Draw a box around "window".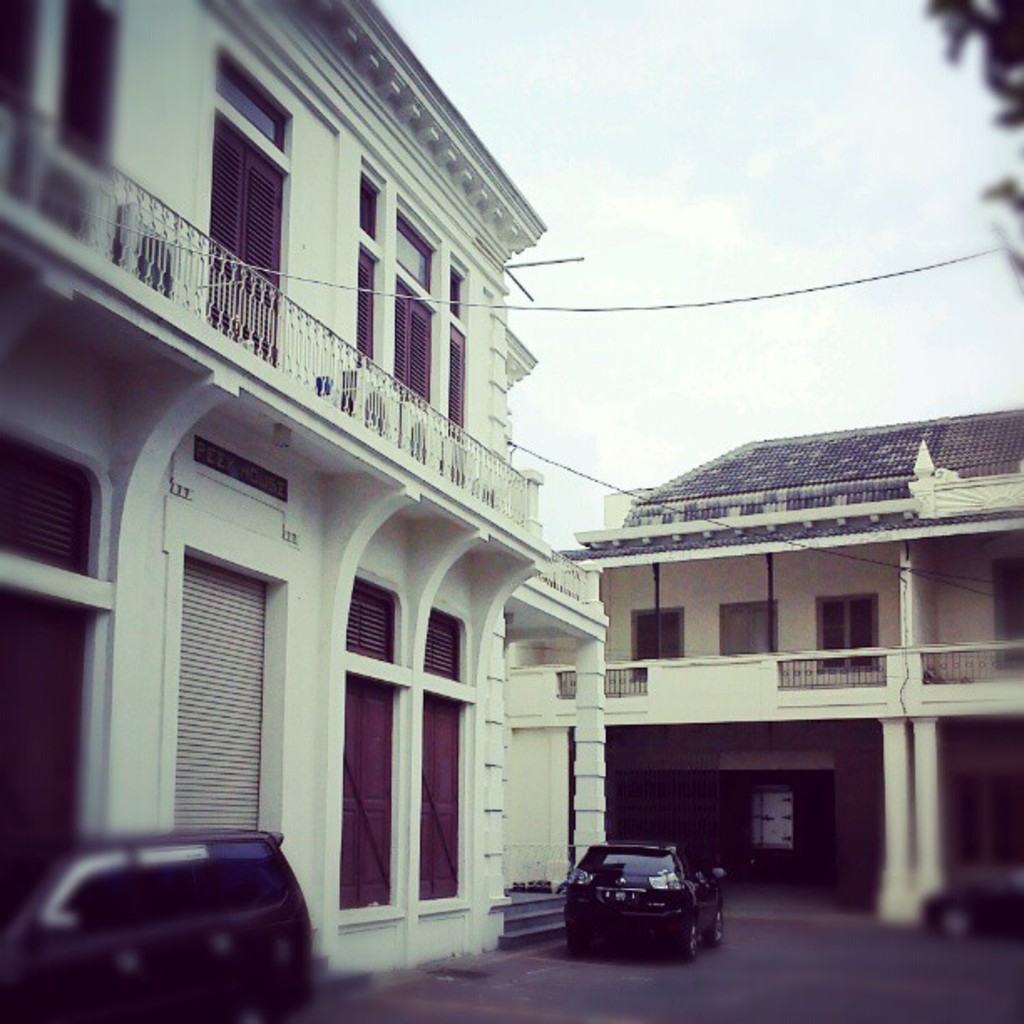
Rect(818, 594, 883, 673).
